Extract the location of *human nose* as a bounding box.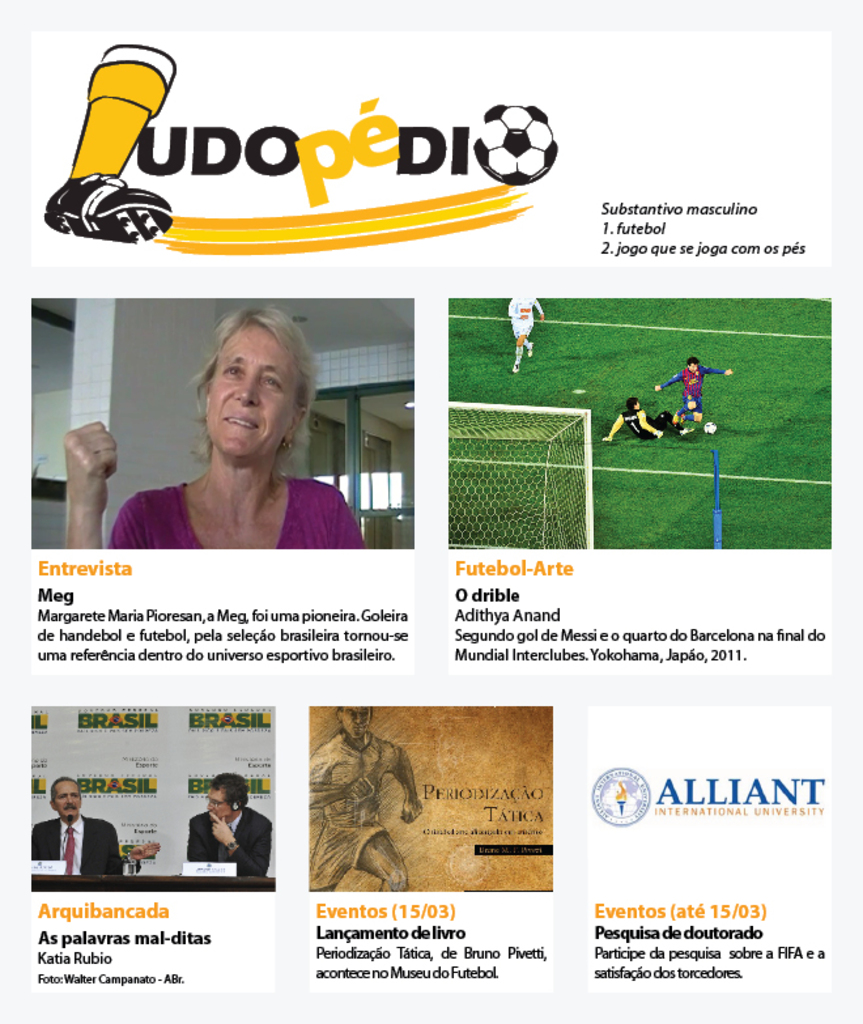
(left=357, top=718, right=367, bottom=727).
